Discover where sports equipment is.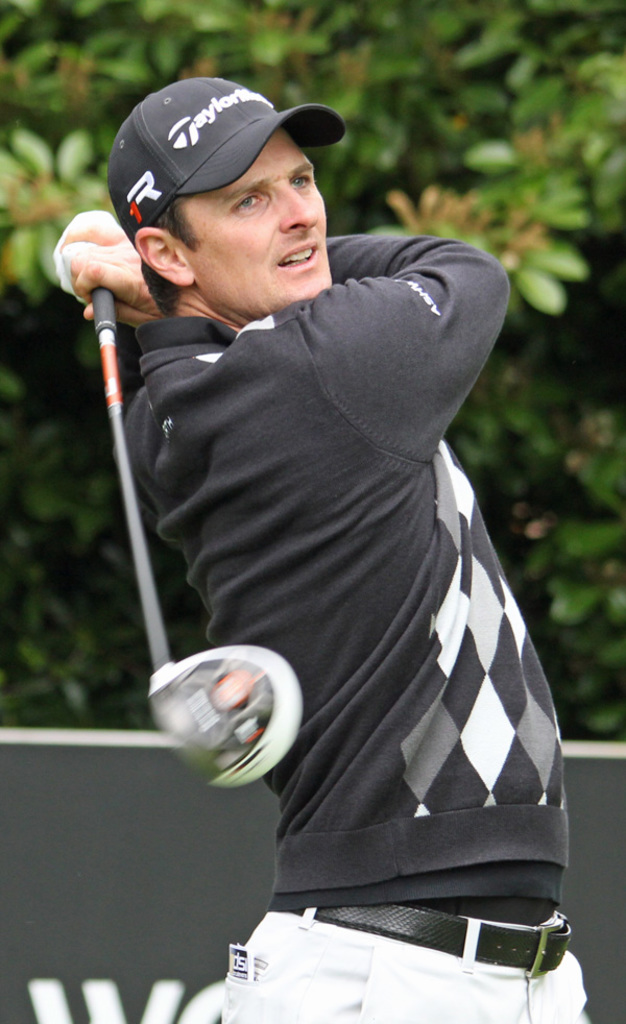
Discovered at region(90, 290, 289, 788).
